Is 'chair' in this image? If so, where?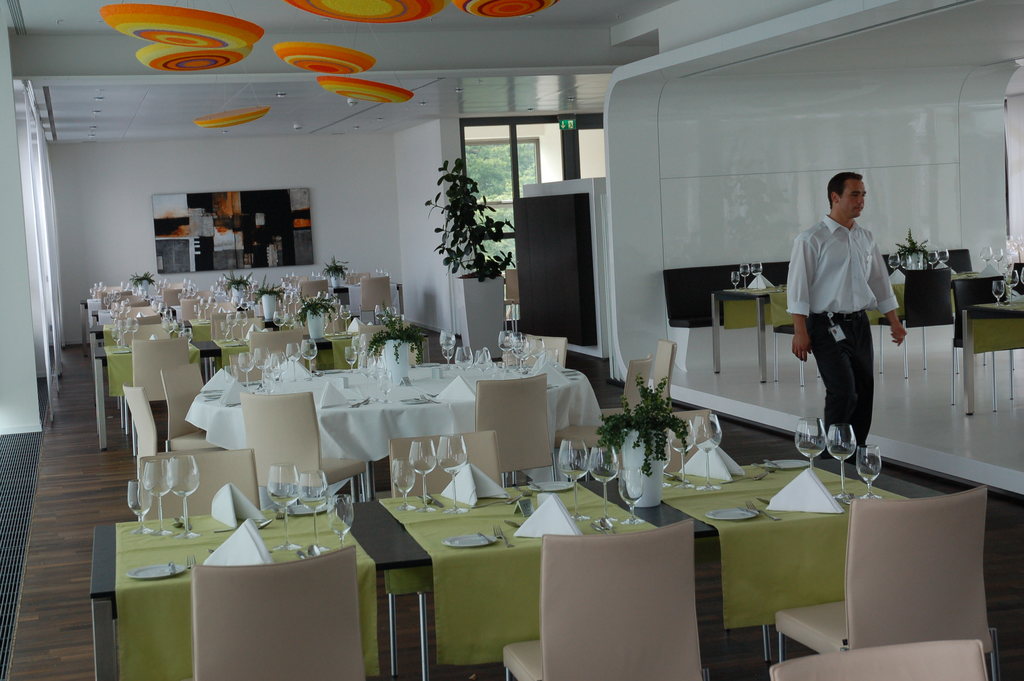
Yes, at select_region(662, 410, 715, 469).
